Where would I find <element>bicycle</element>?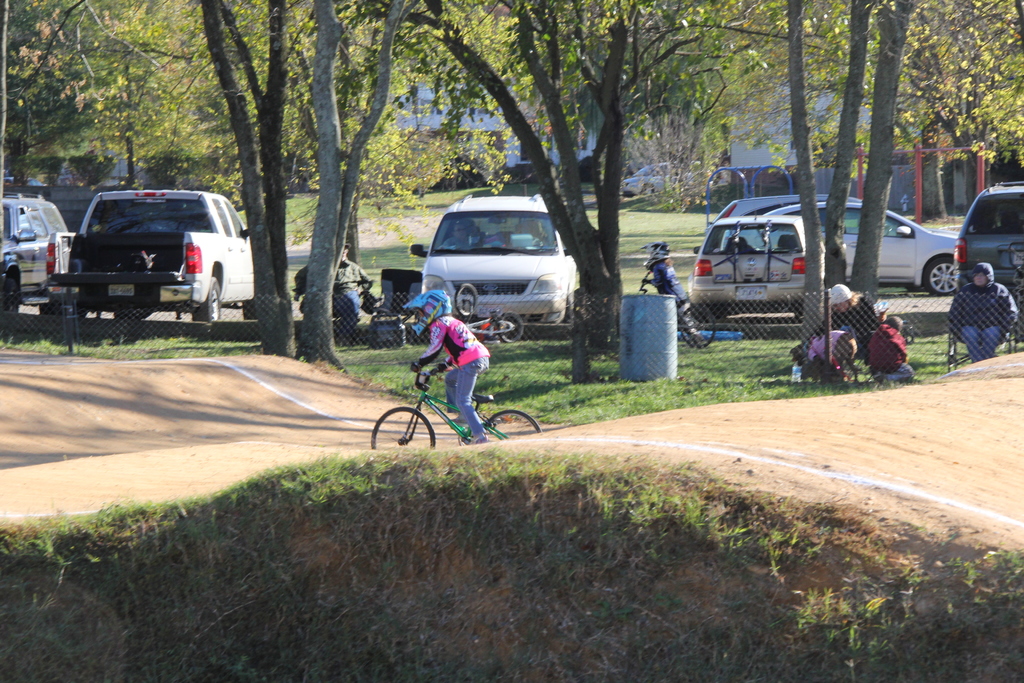
At l=632, t=270, r=717, b=347.
